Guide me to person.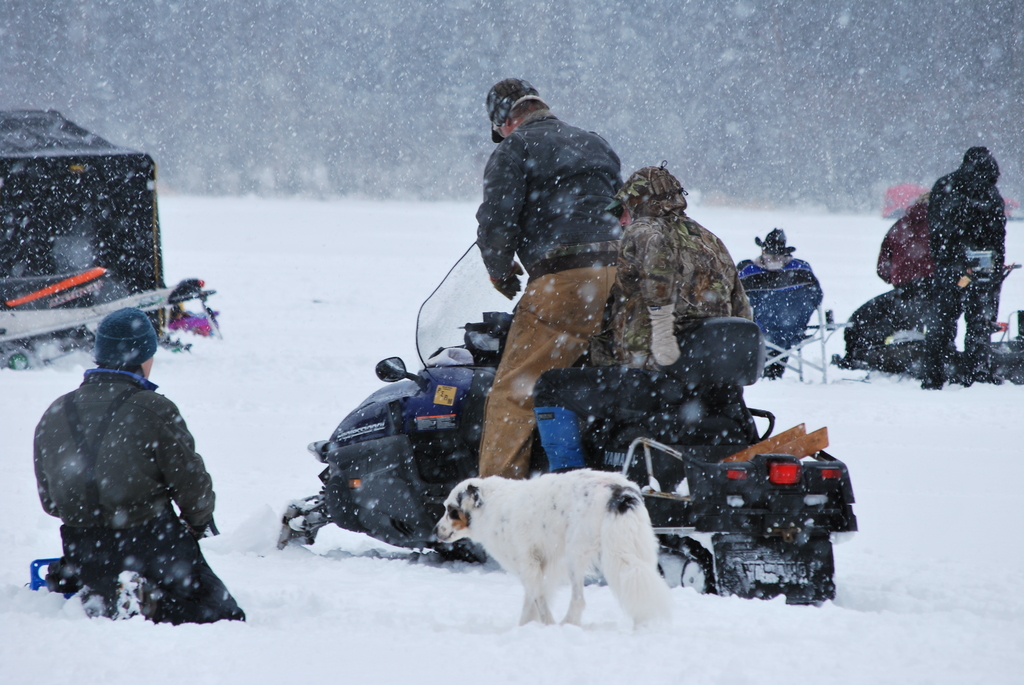
Guidance: {"x1": 919, "y1": 148, "x2": 1009, "y2": 387}.
